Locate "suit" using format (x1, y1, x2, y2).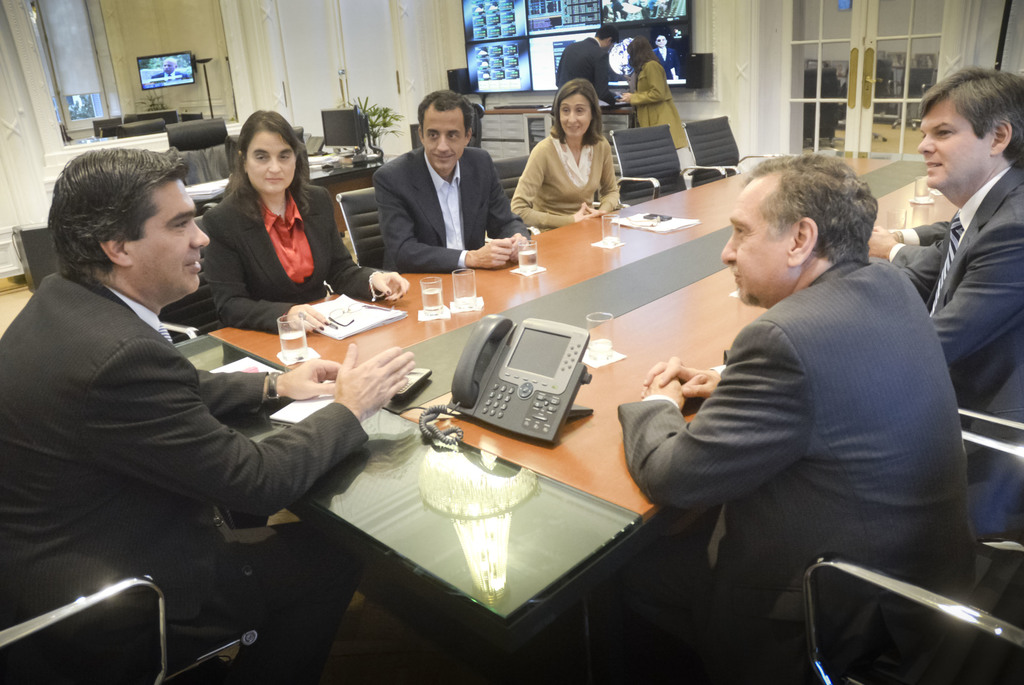
(195, 186, 381, 340).
